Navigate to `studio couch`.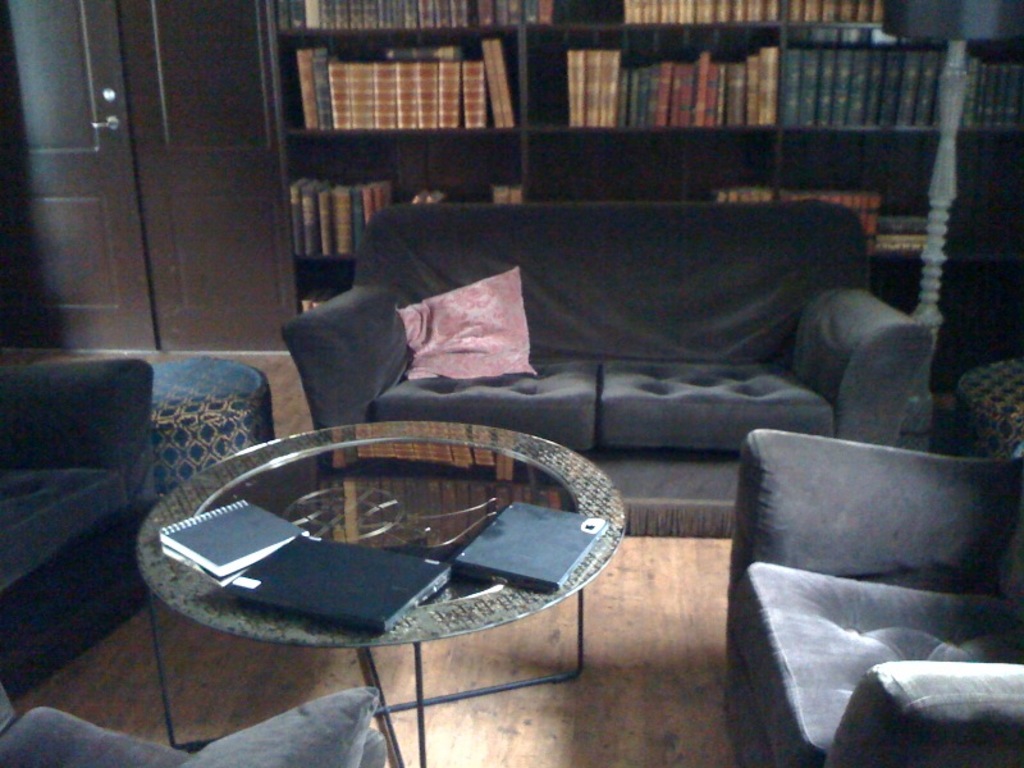
Navigation target: 275 197 936 535.
